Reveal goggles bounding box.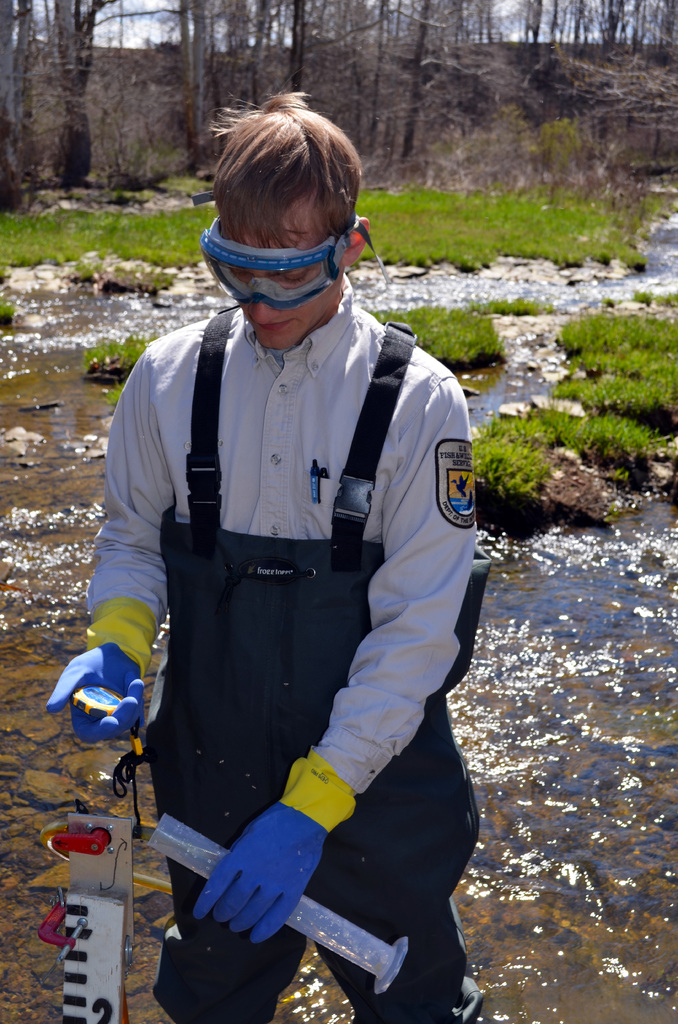
Revealed: 198/211/343/314.
